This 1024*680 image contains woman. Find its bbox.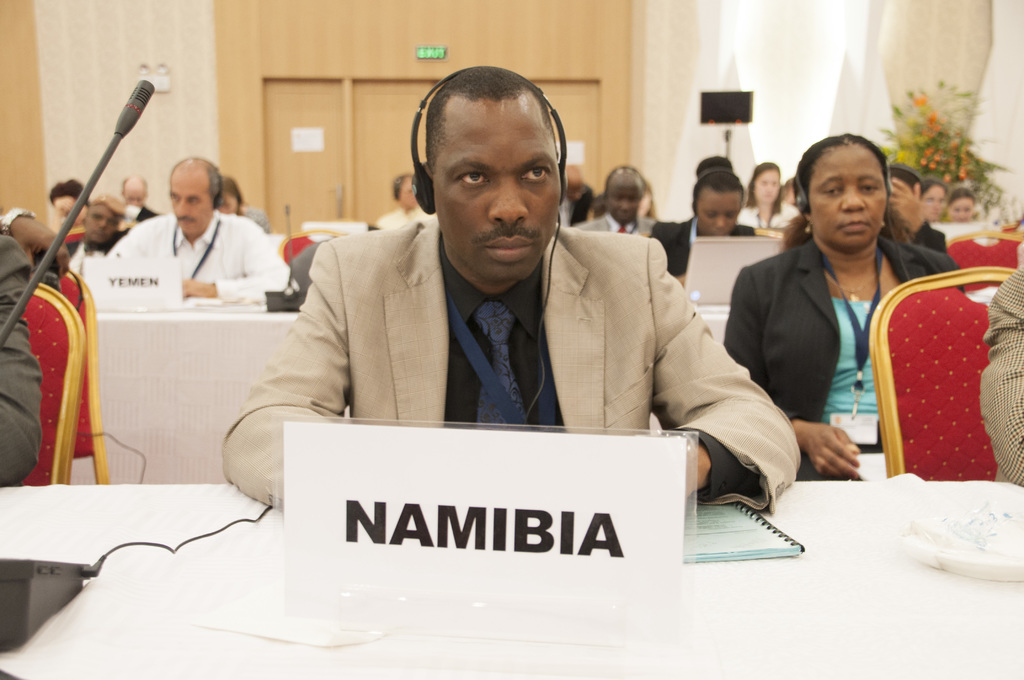
{"left": 738, "top": 158, "right": 800, "bottom": 227}.
